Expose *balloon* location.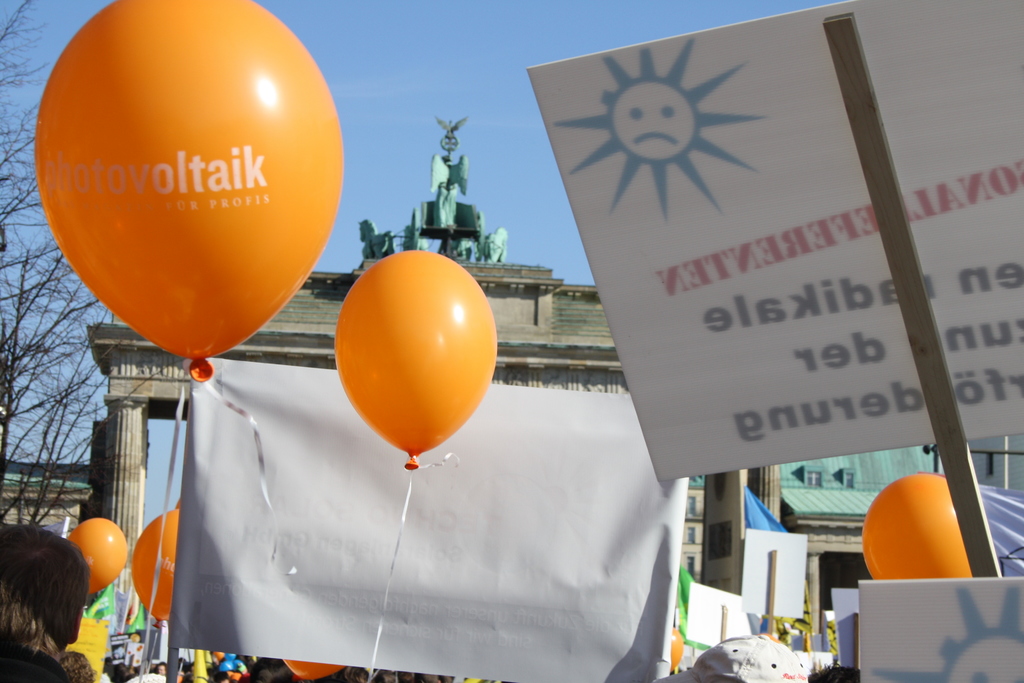
Exposed at [67, 517, 124, 596].
